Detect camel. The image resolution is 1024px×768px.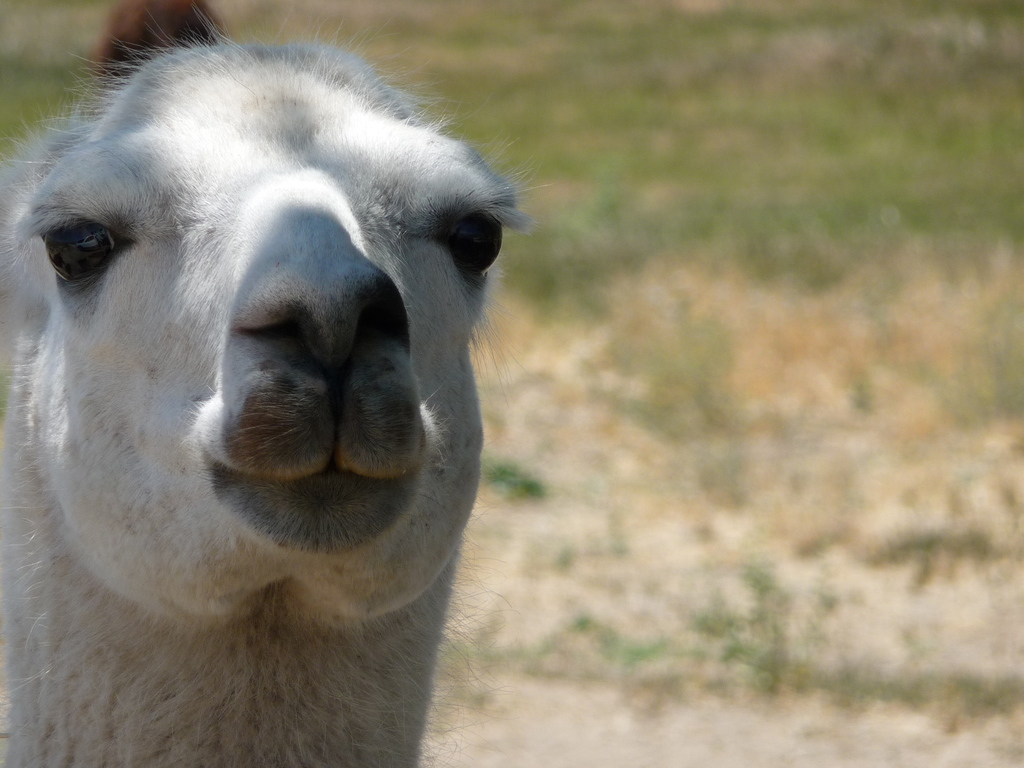
0:0:556:767.
